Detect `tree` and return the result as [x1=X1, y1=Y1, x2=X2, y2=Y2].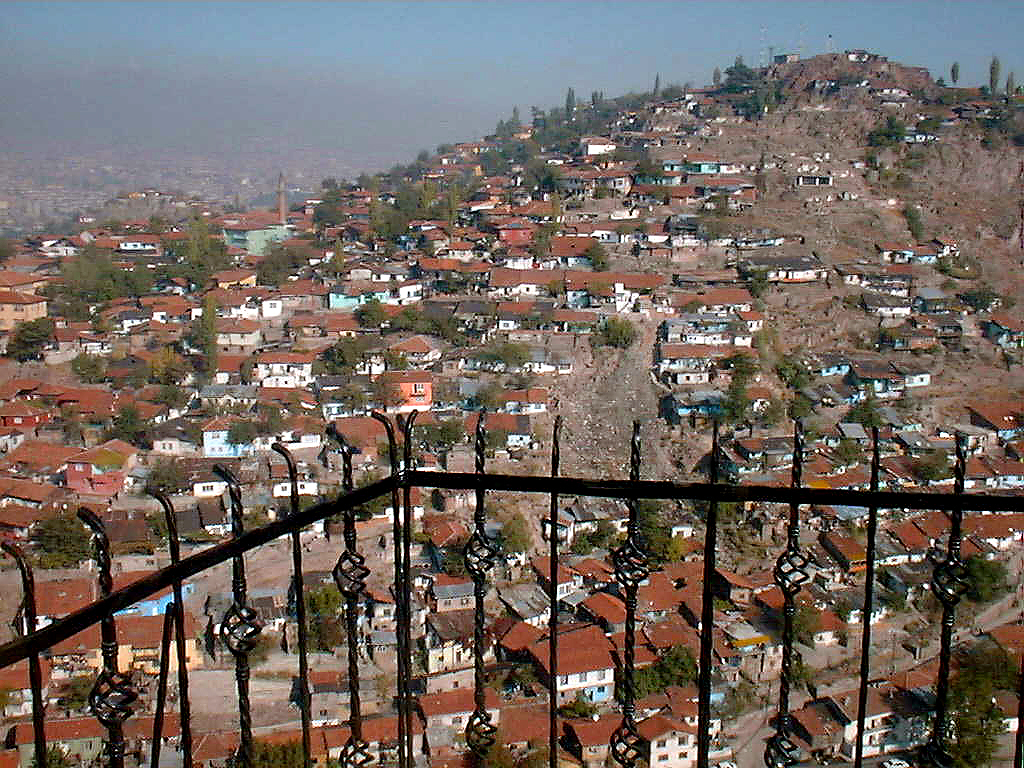
[x1=298, y1=587, x2=344, y2=642].
